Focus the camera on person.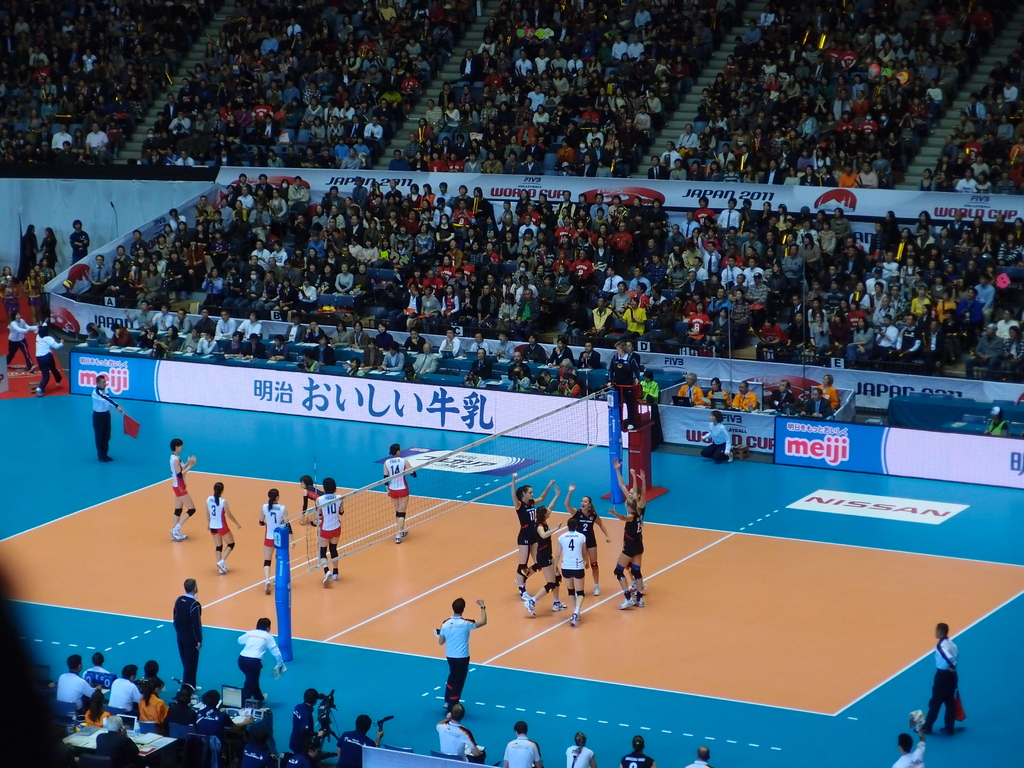
Focus region: 924, 621, 958, 733.
